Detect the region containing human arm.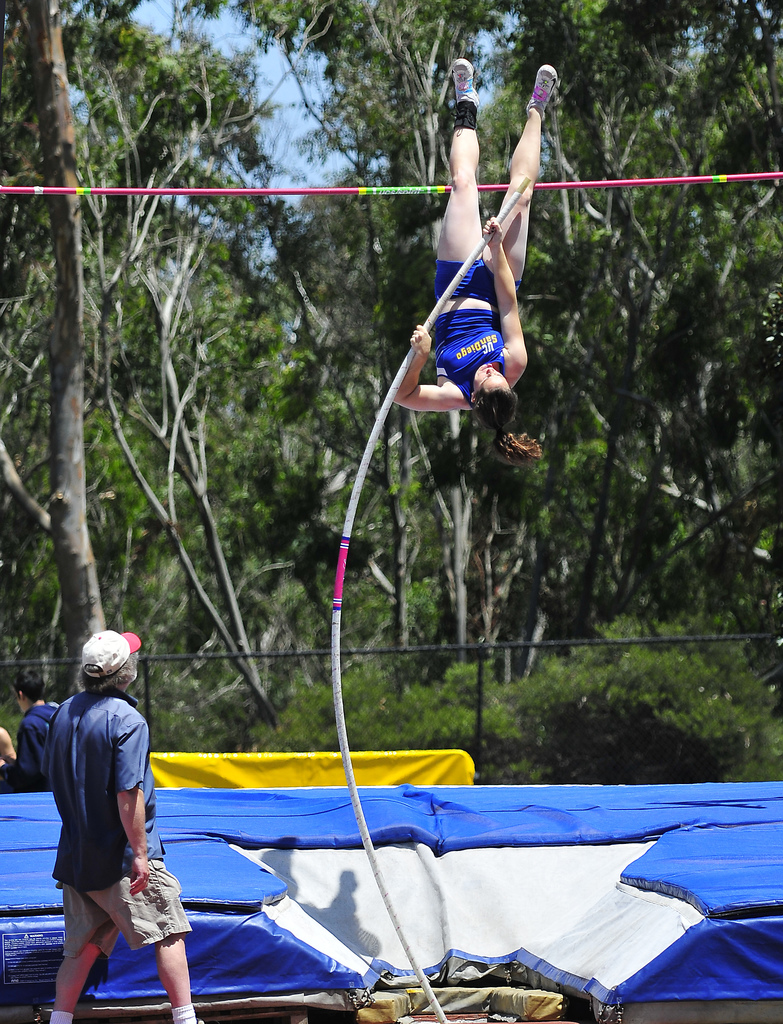
{"left": 396, "top": 326, "right": 457, "bottom": 413}.
